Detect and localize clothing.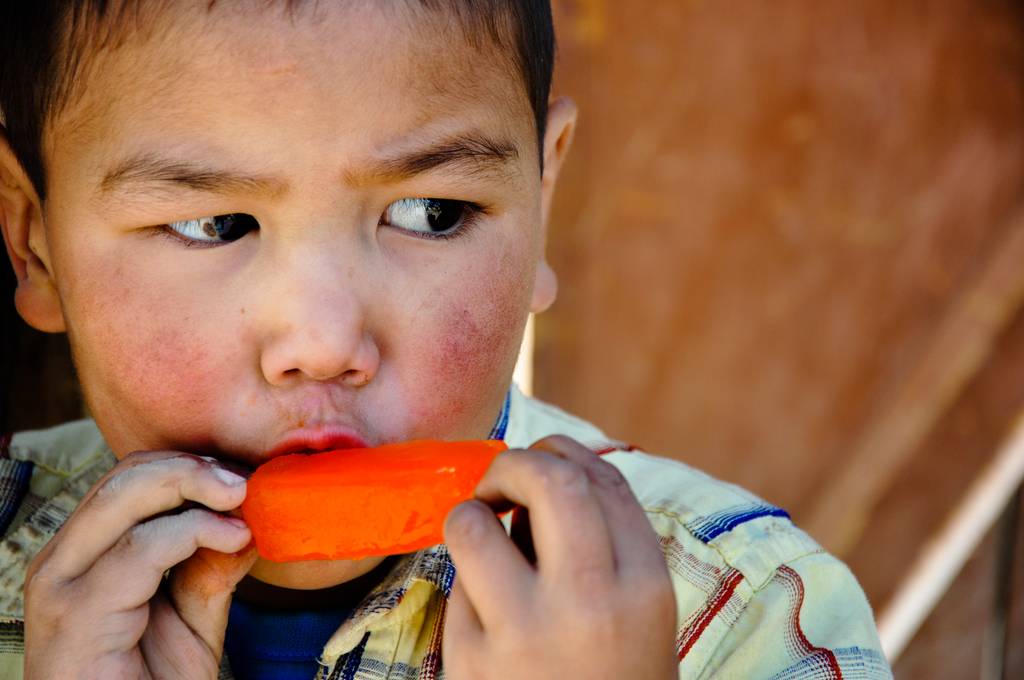
Localized at bbox=[0, 411, 883, 679].
